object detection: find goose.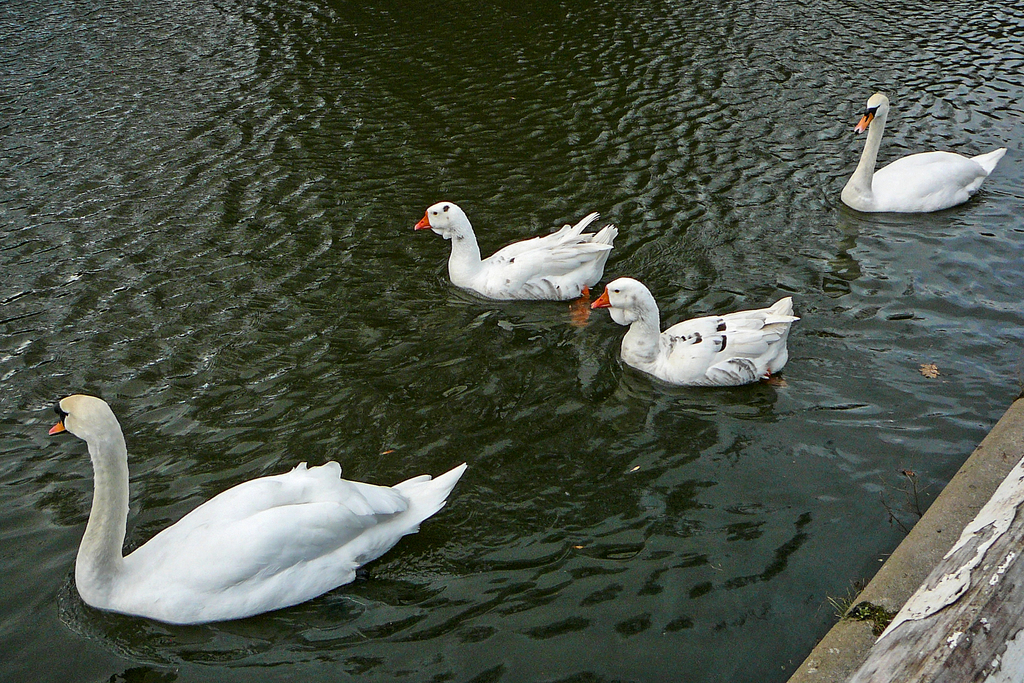
bbox=[42, 397, 468, 618].
